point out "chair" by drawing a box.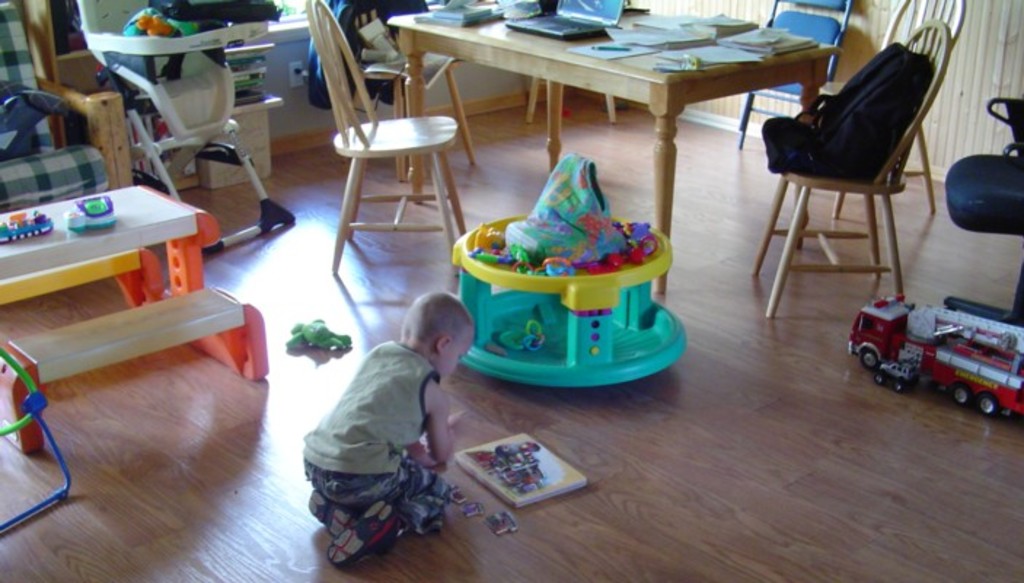
detection(736, 0, 852, 150).
